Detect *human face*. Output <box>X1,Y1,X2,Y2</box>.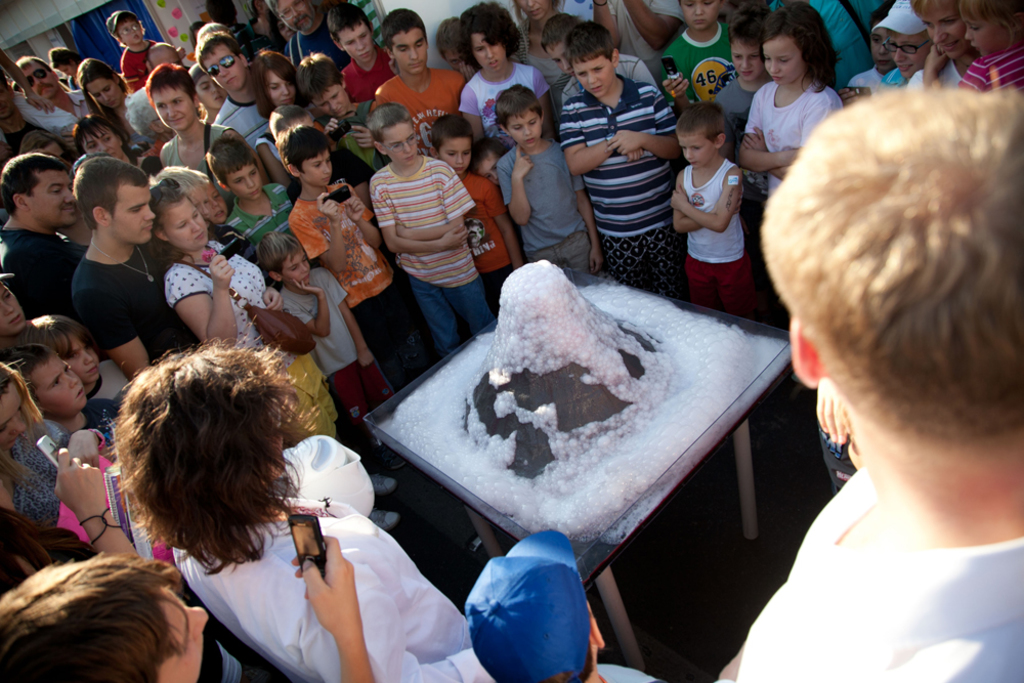
<box>681,0,722,34</box>.
